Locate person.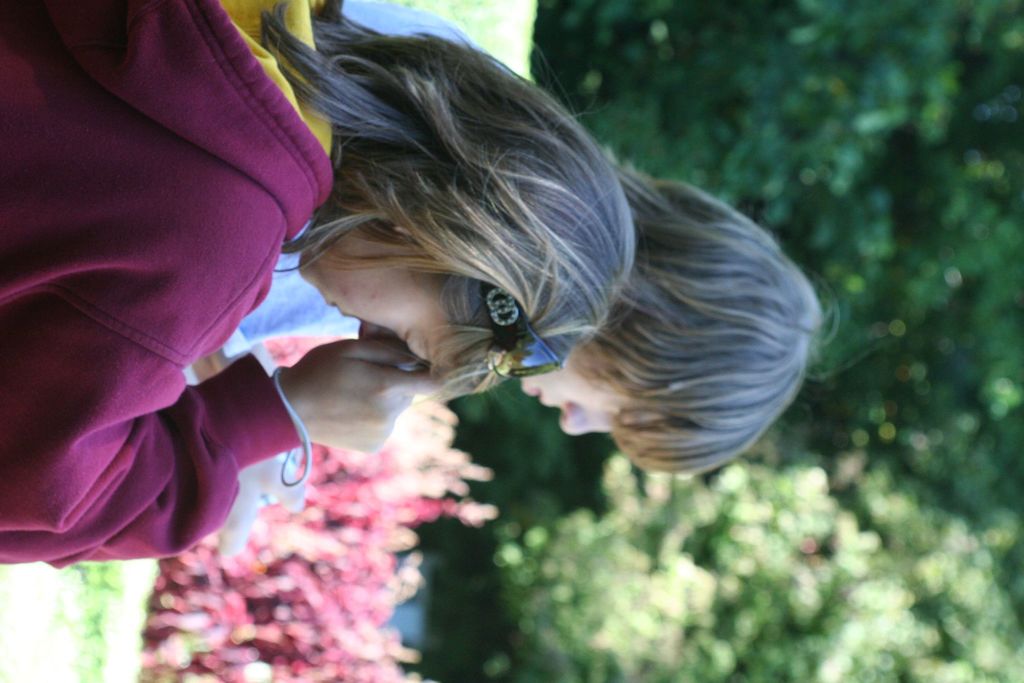
Bounding box: [0, 0, 636, 572].
